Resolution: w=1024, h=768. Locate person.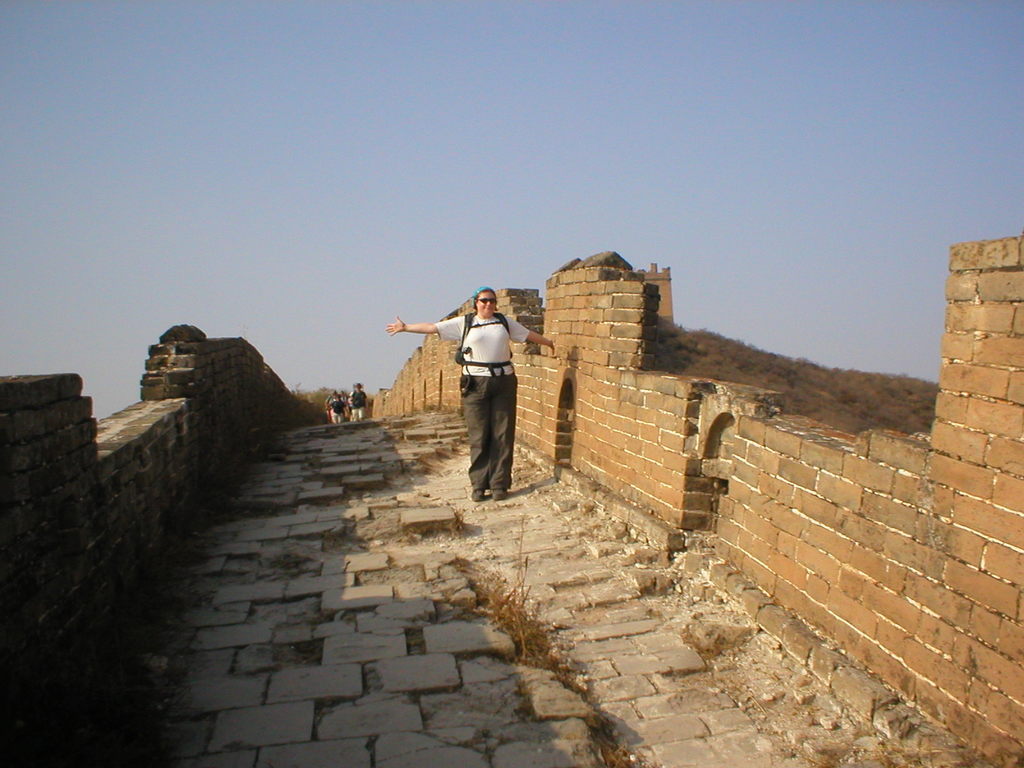
426/284/526/505.
